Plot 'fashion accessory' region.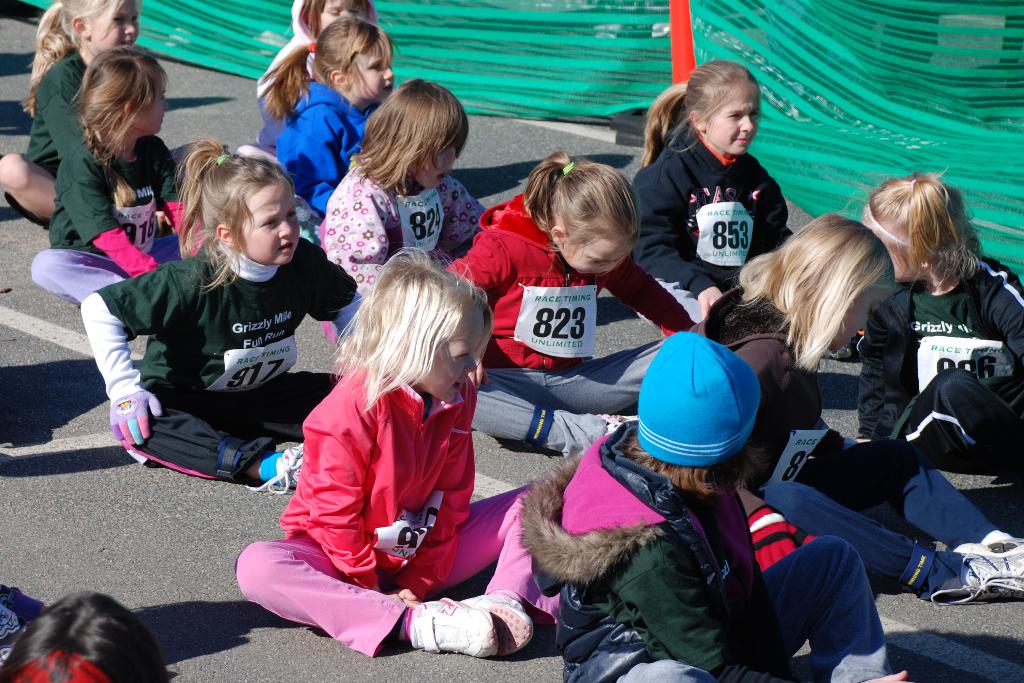
Plotted at bbox=(864, 202, 911, 248).
